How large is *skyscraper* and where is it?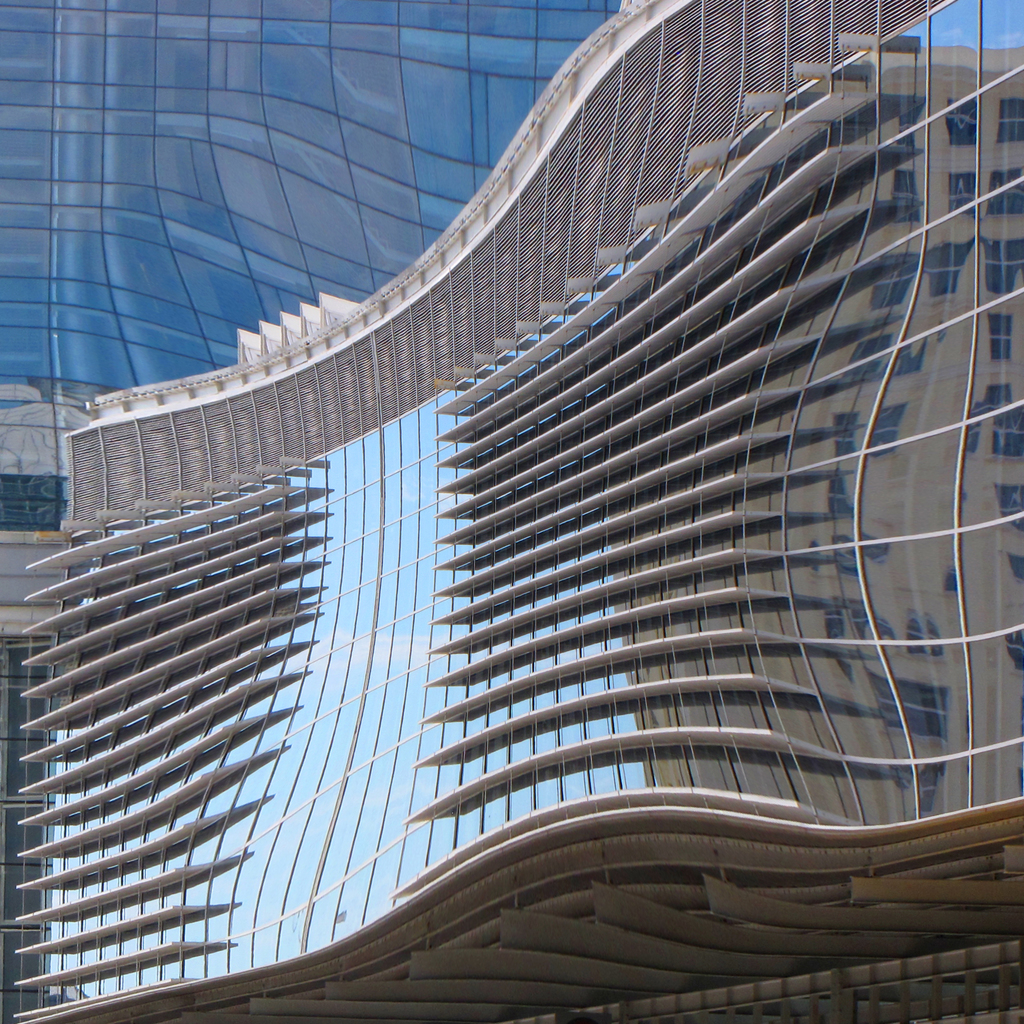
Bounding box: detection(0, 0, 1023, 1023).
